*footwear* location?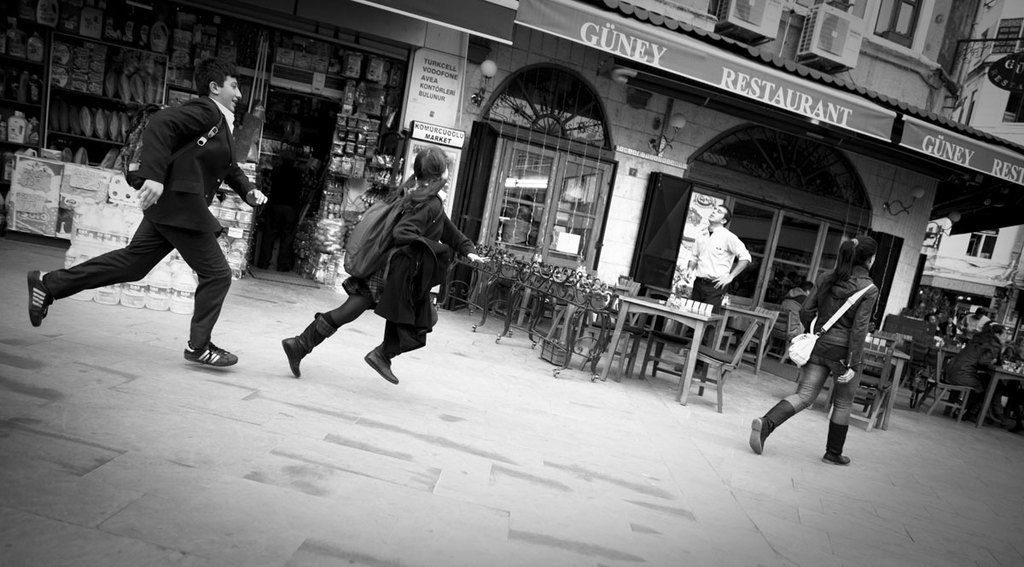
822:419:851:465
